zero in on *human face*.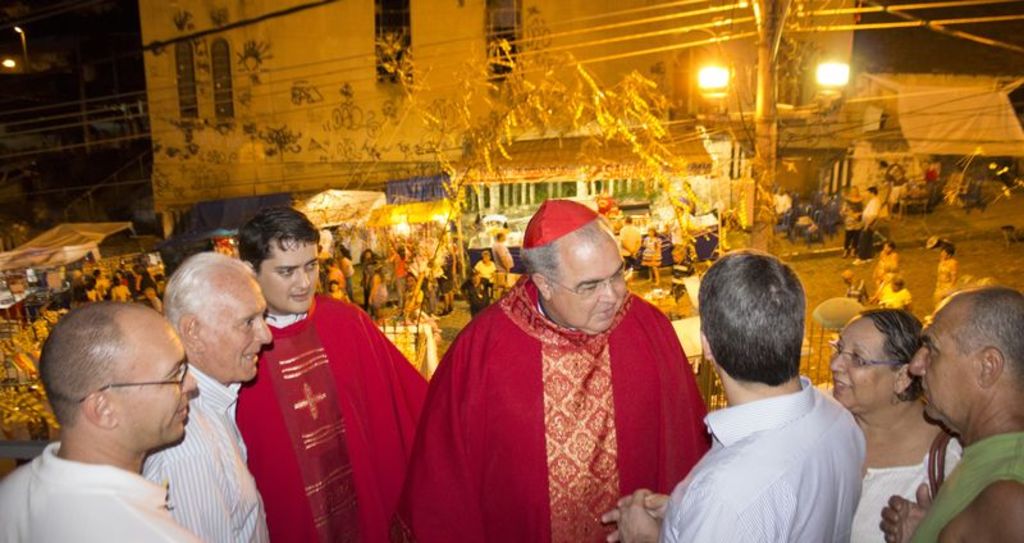
Zeroed in: locate(828, 328, 888, 406).
